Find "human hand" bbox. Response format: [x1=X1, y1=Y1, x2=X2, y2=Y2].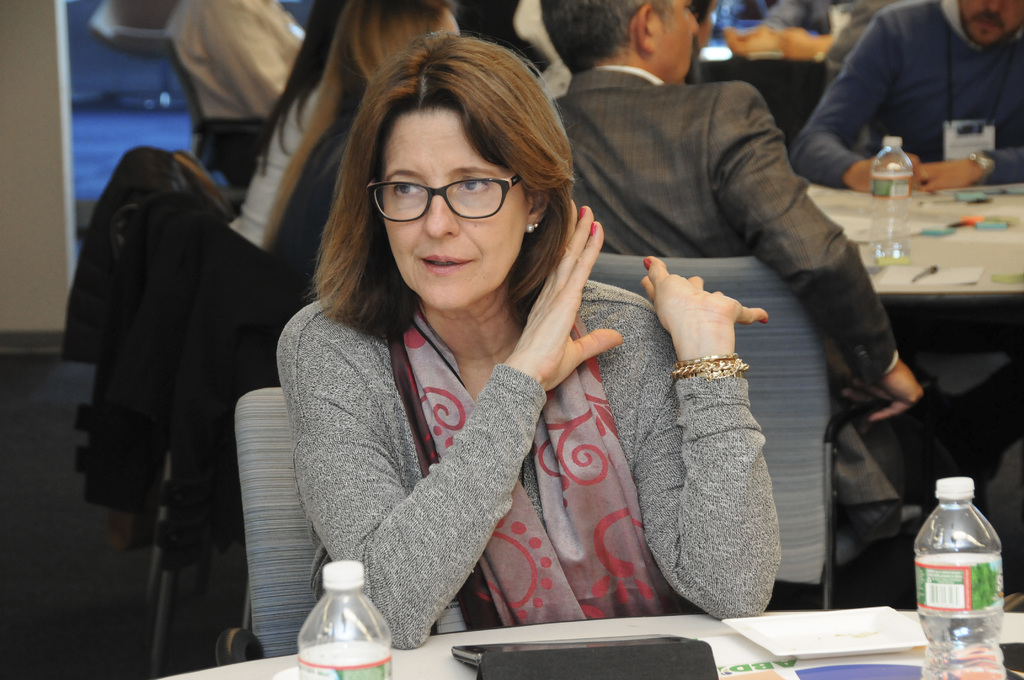
[x1=505, y1=199, x2=624, y2=389].
